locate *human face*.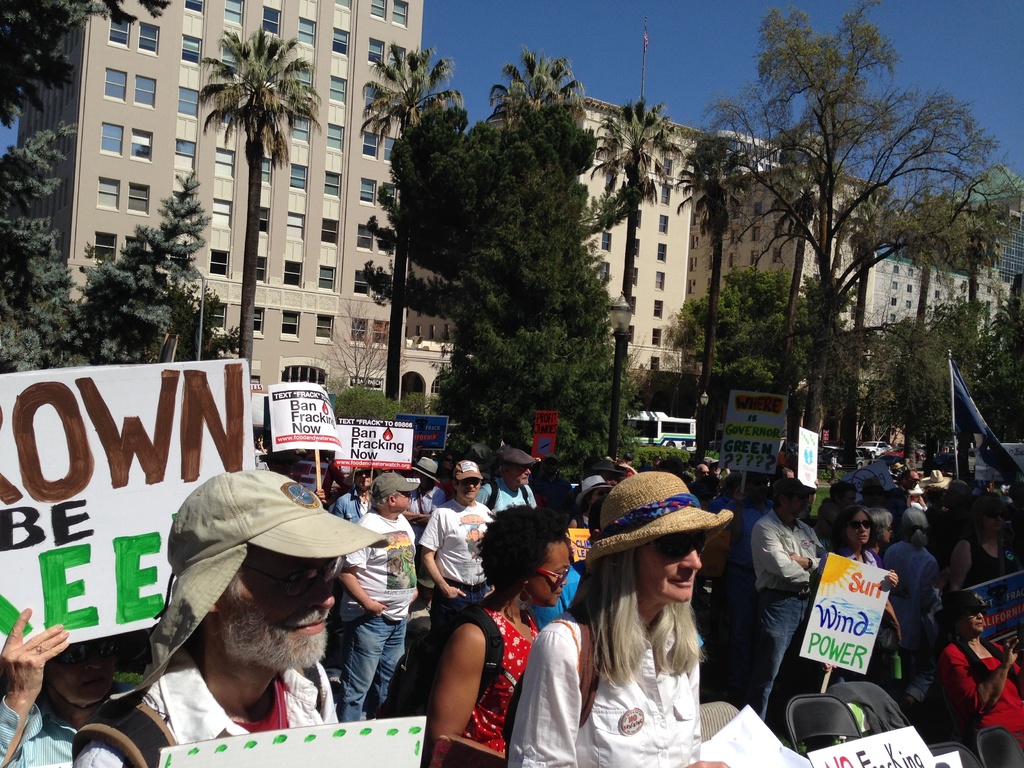
Bounding box: box=[510, 468, 531, 486].
